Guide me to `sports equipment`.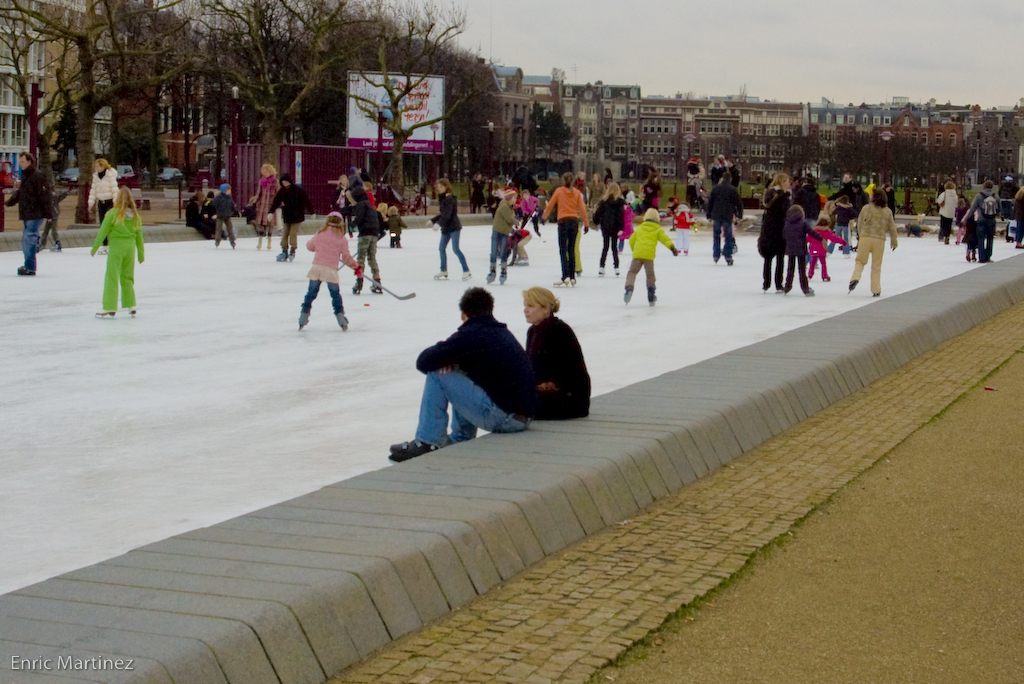
Guidance: pyautogui.locateOnScreen(434, 268, 445, 278).
